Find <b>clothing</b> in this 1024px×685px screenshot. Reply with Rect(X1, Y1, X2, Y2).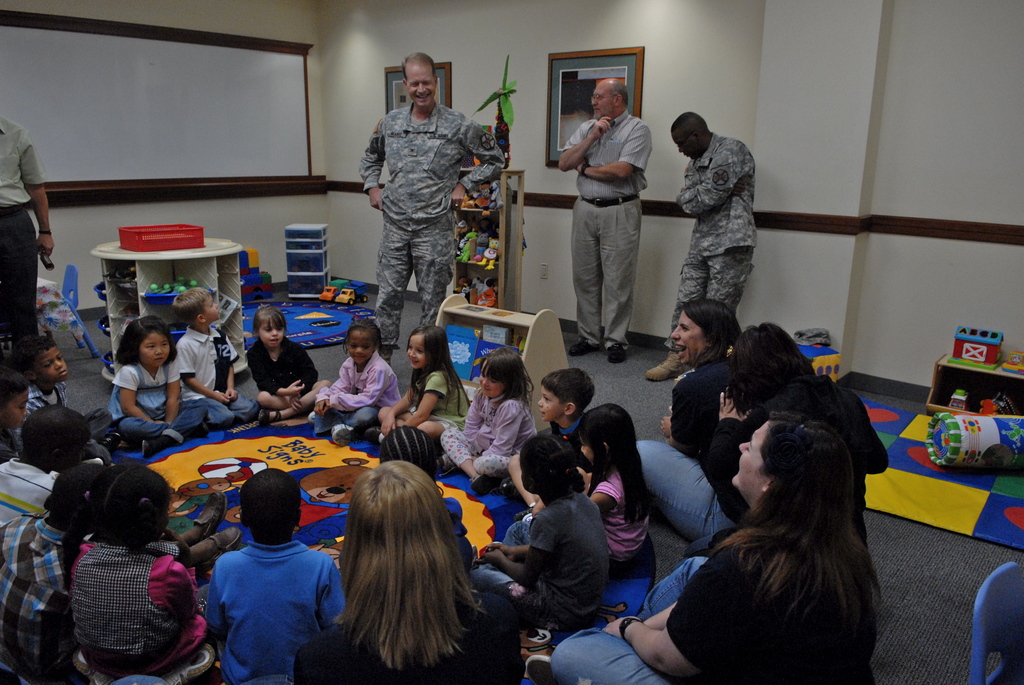
Rect(111, 348, 183, 413).
